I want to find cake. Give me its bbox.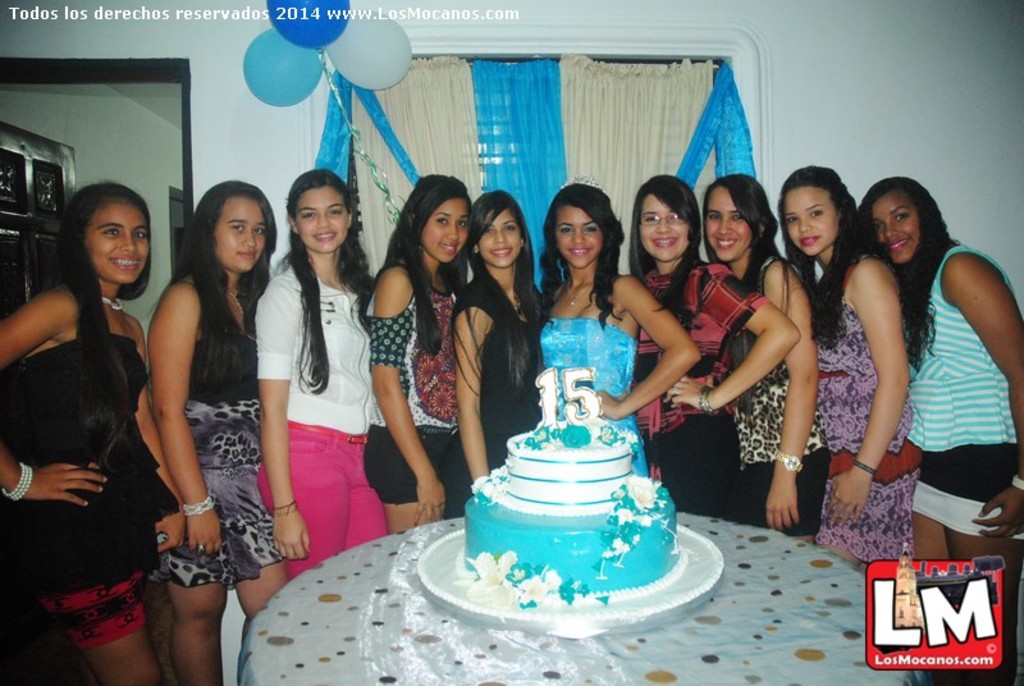
<region>457, 417, 677, 604</region>.
